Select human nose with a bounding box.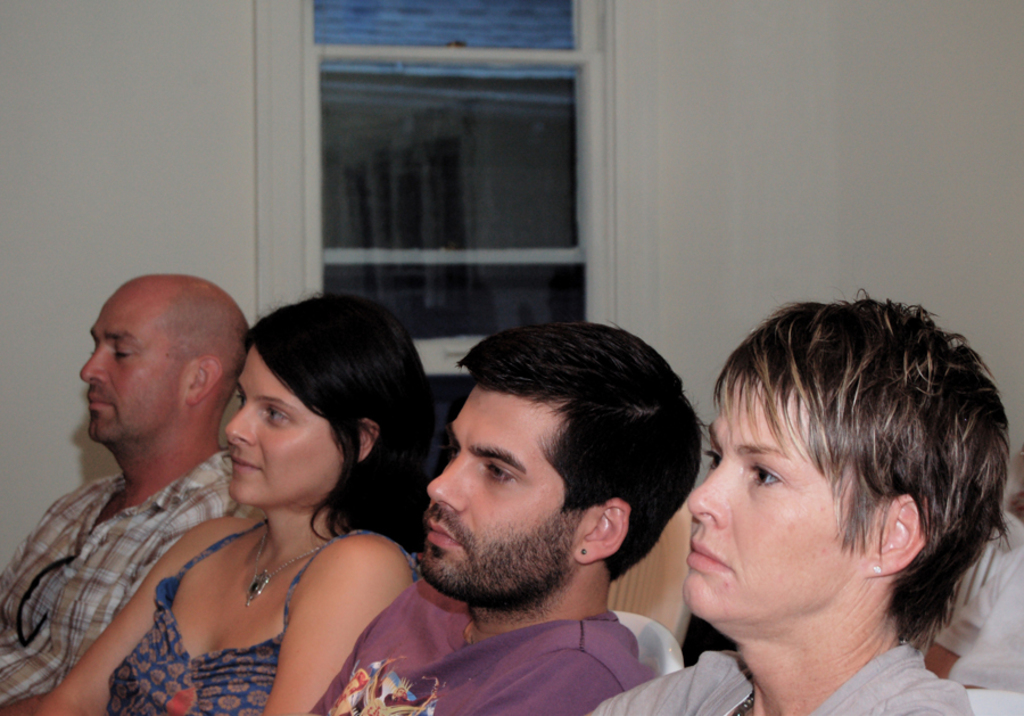
(685, 454, 728, 530).
